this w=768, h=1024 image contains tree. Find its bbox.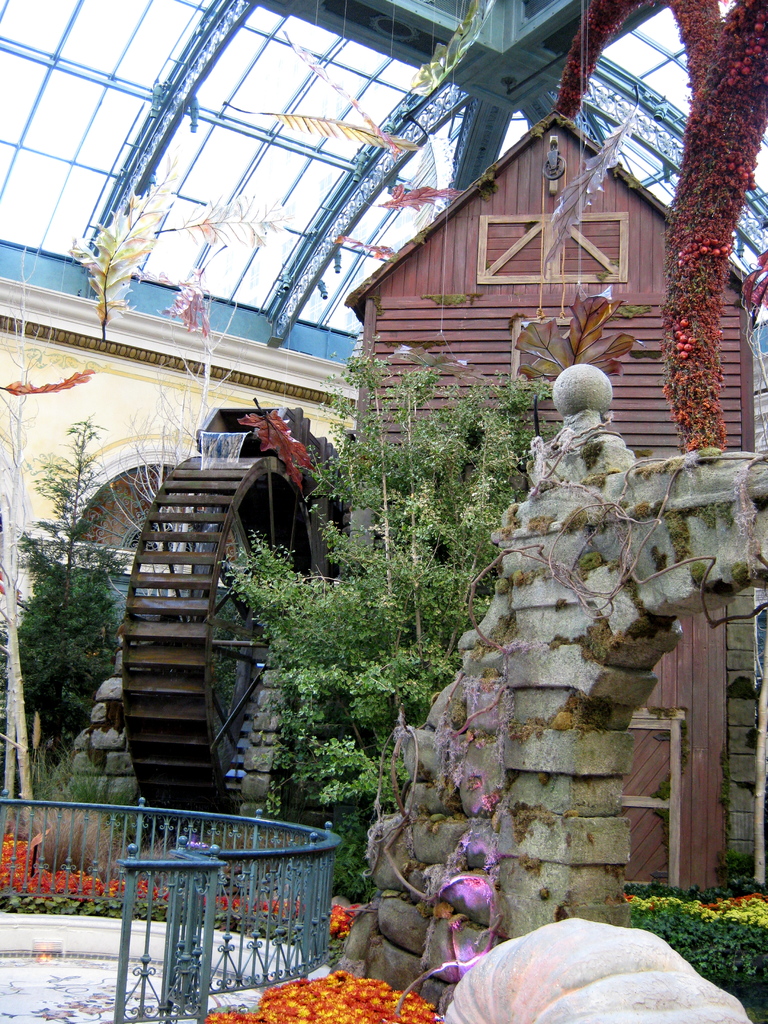
locate(0, 410, 133, 772).
